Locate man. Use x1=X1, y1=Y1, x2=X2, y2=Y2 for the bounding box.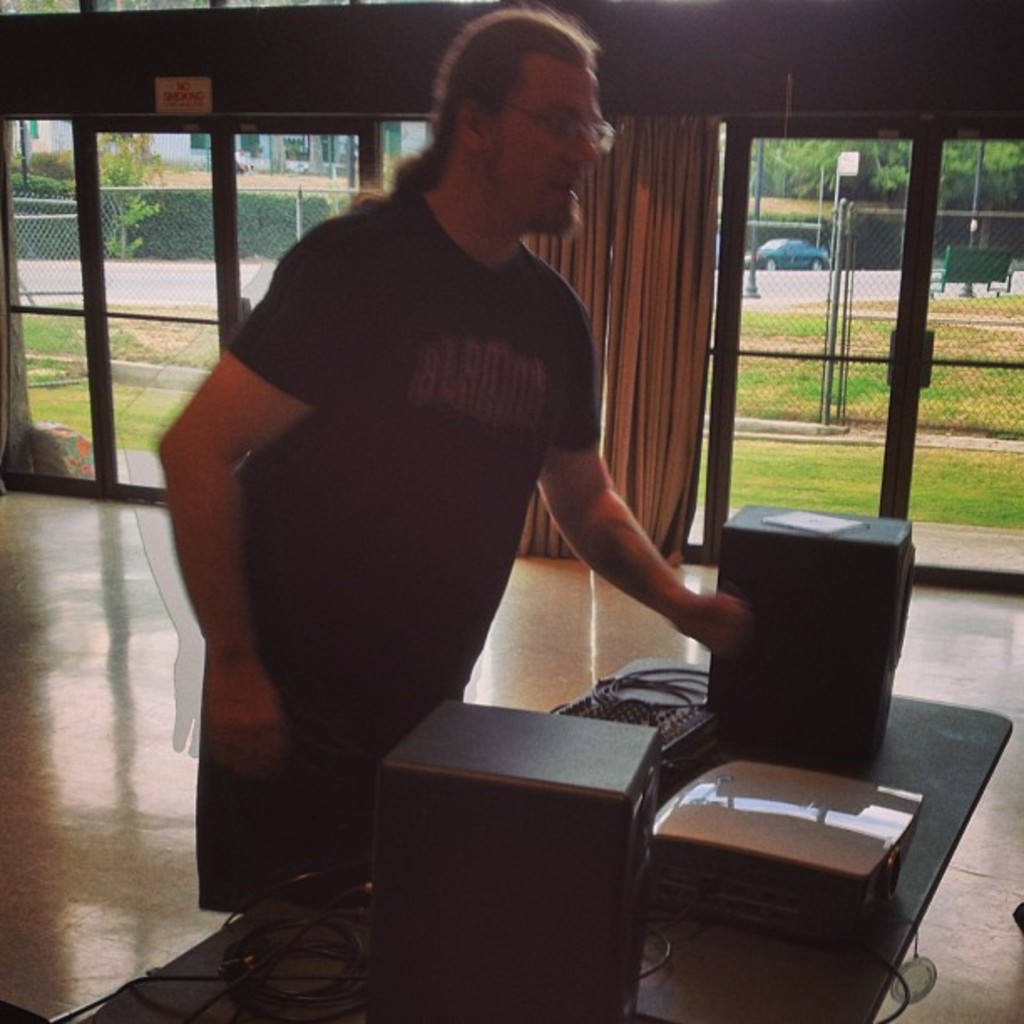
x1=154, y1=2, x2=758, y2=920.
